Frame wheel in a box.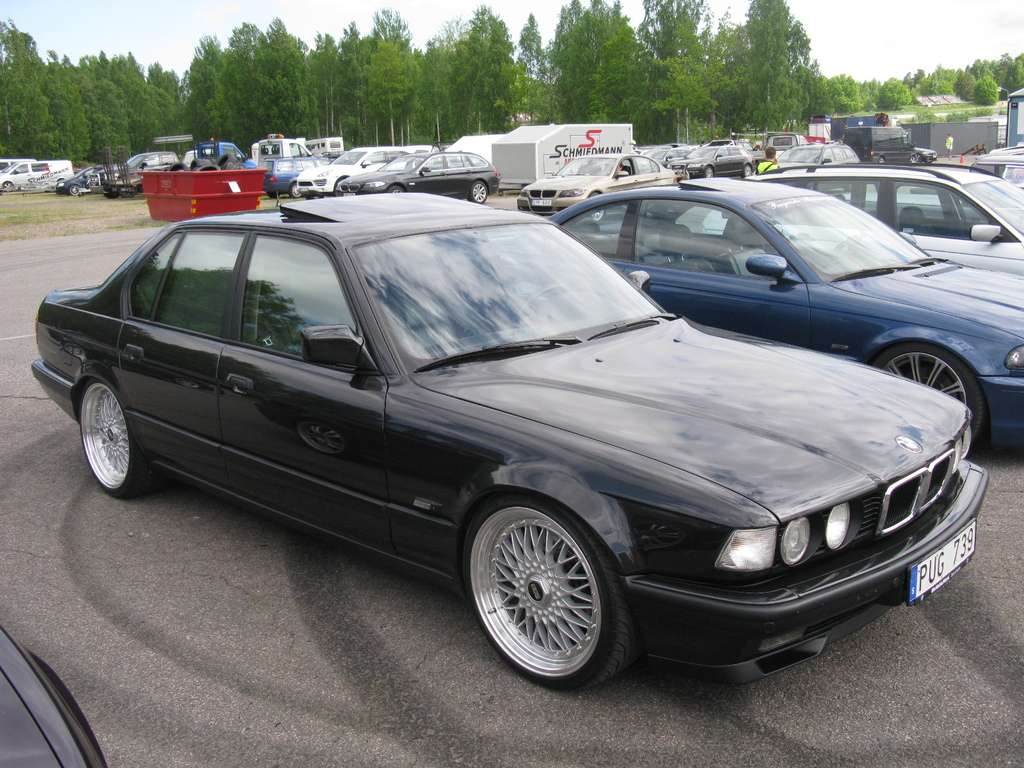
106 186 118 200.
